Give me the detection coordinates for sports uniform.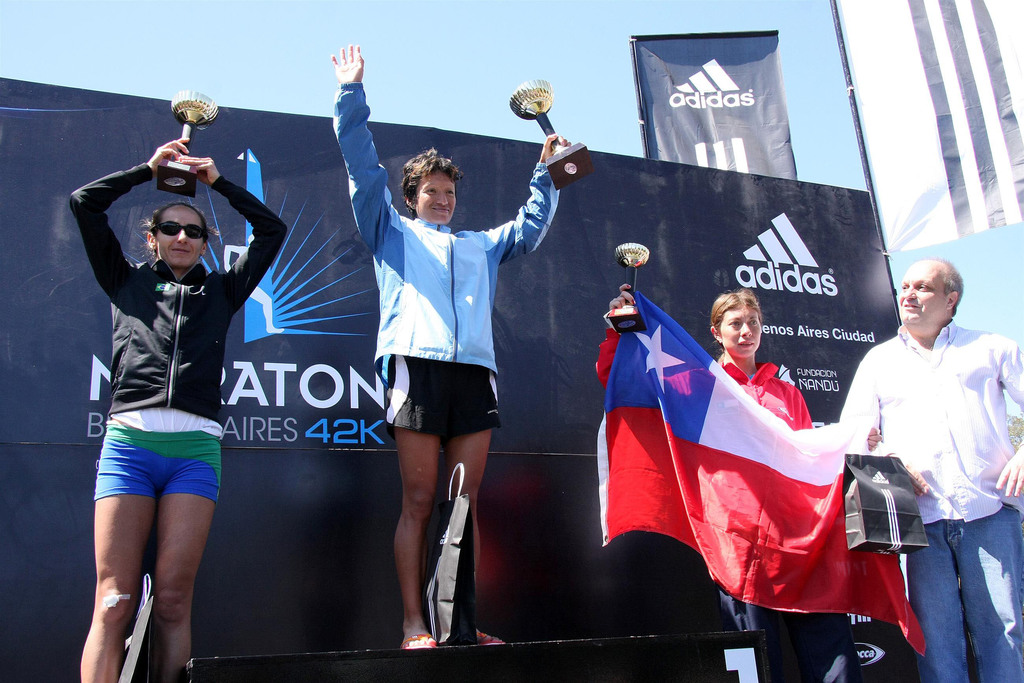
pyautogui.locateOnScreen(68, 163, 284, 504).
